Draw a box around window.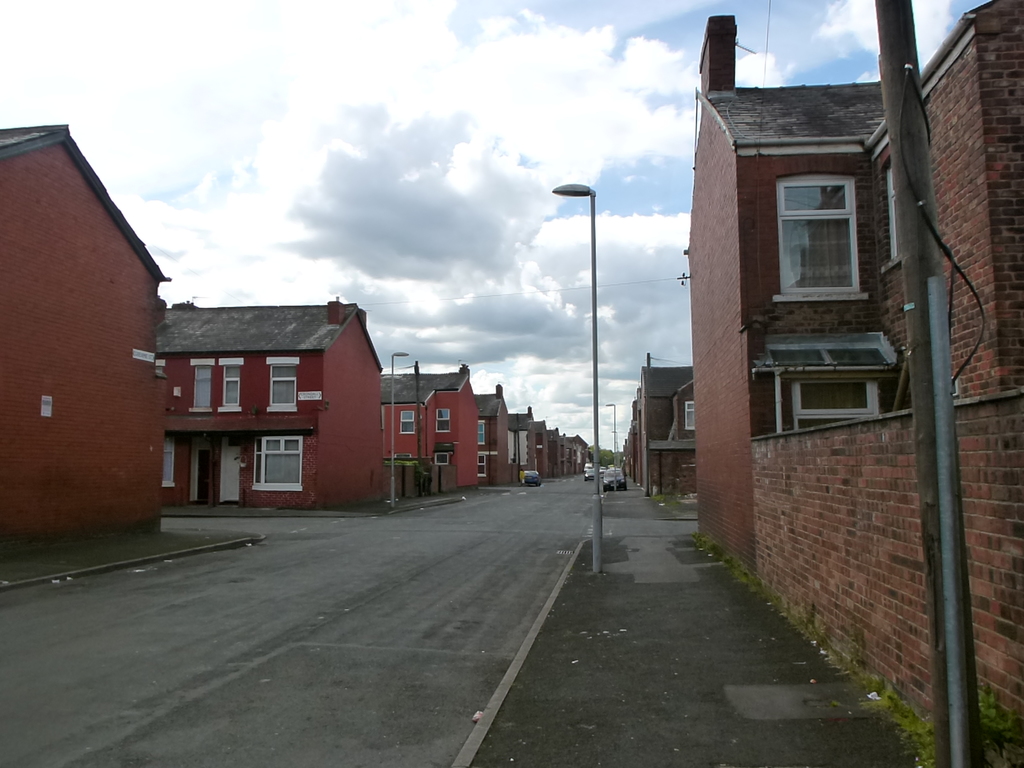
259,355,305,414.
